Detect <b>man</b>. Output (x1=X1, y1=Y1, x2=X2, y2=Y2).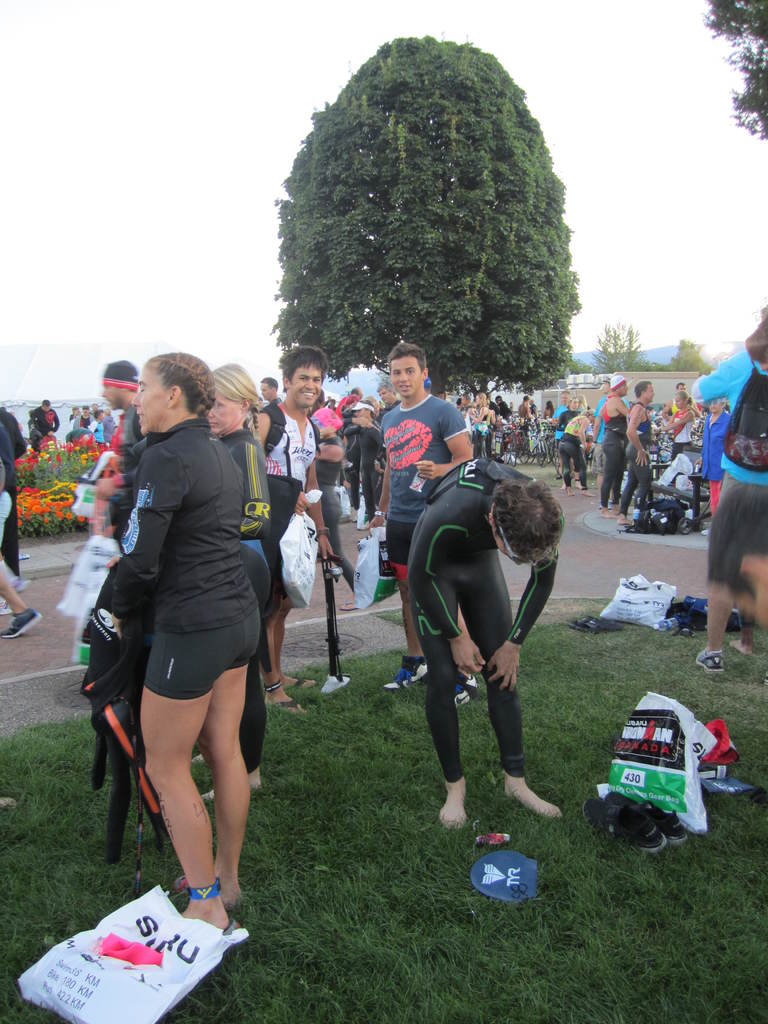
(x1=26, y1=397, x2=60, y2=435).
